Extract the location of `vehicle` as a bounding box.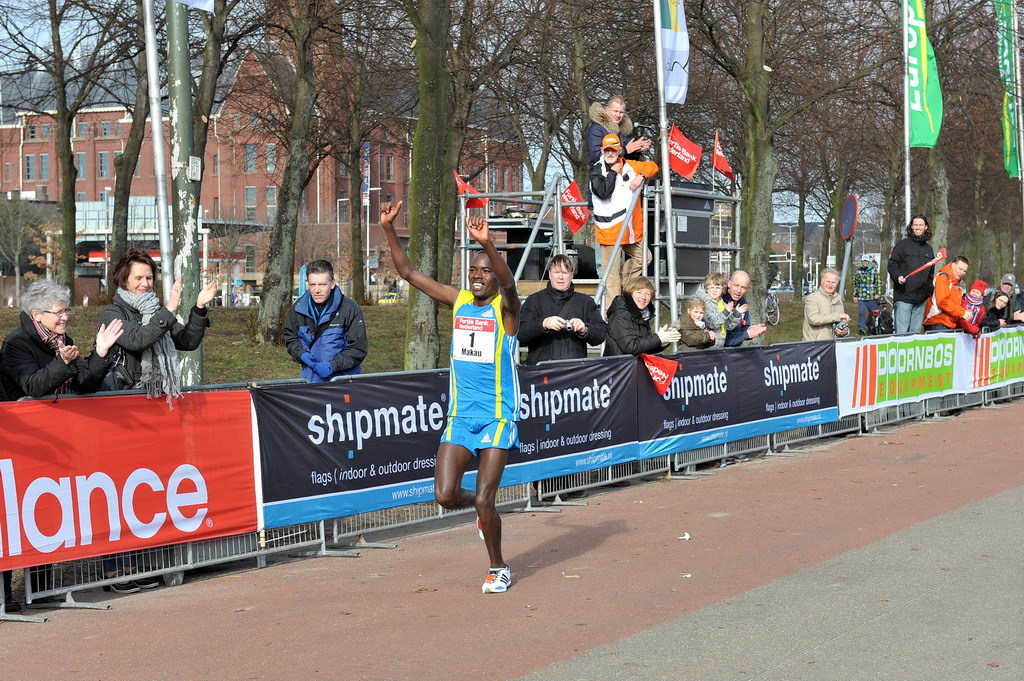
bbox(375, 289, 406, 307).
